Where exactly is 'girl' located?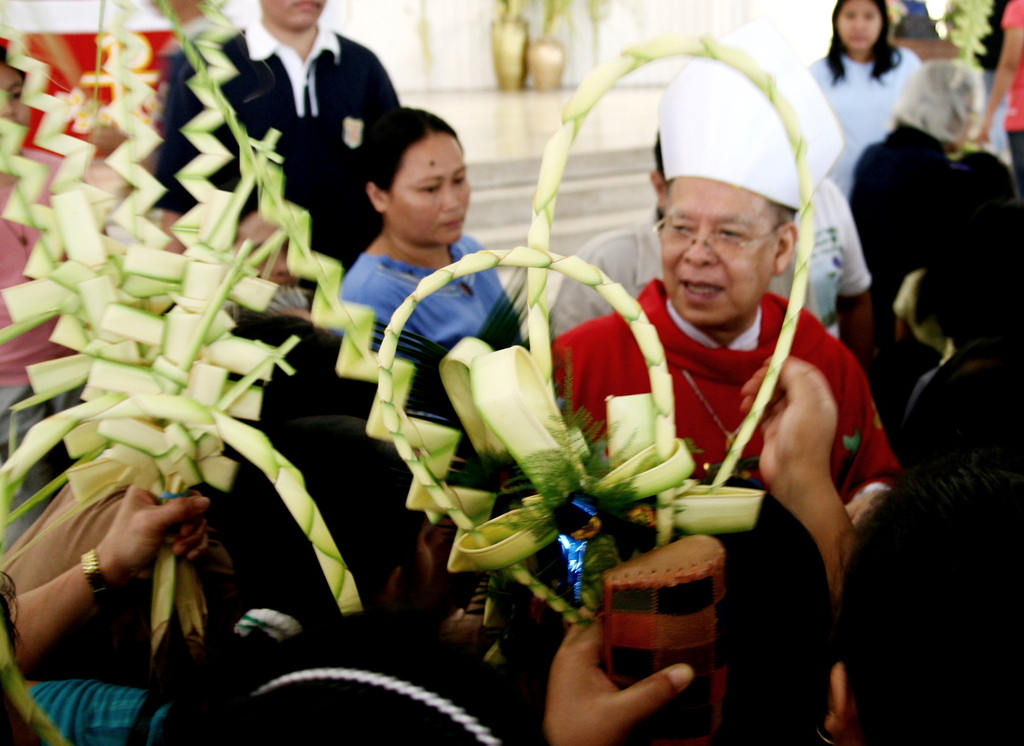
Its bounding box is region(813, 0, 922, 188).
